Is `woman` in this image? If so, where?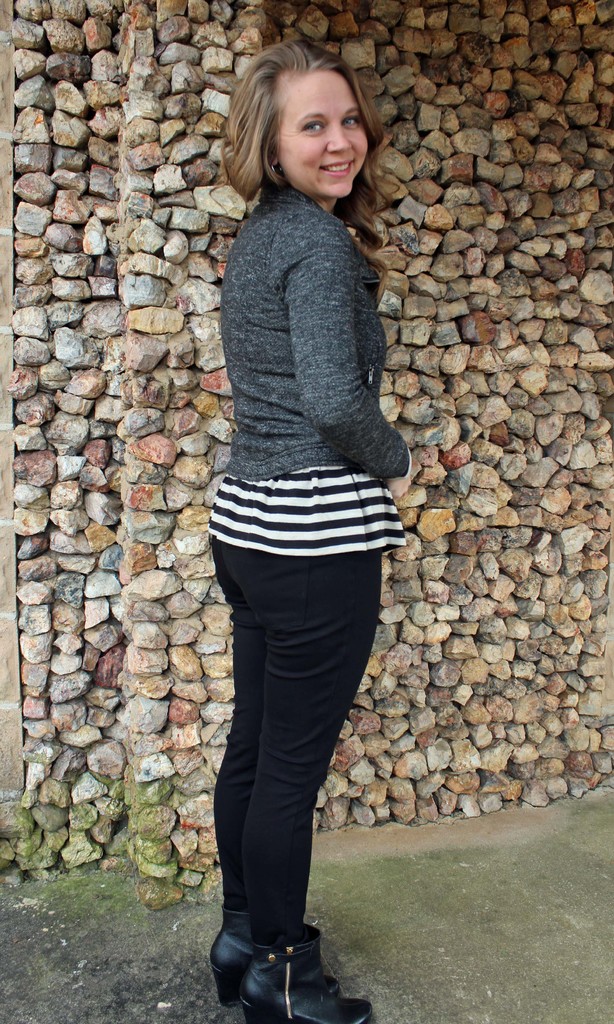
Yes, at 196, 29, 424, 1023.
